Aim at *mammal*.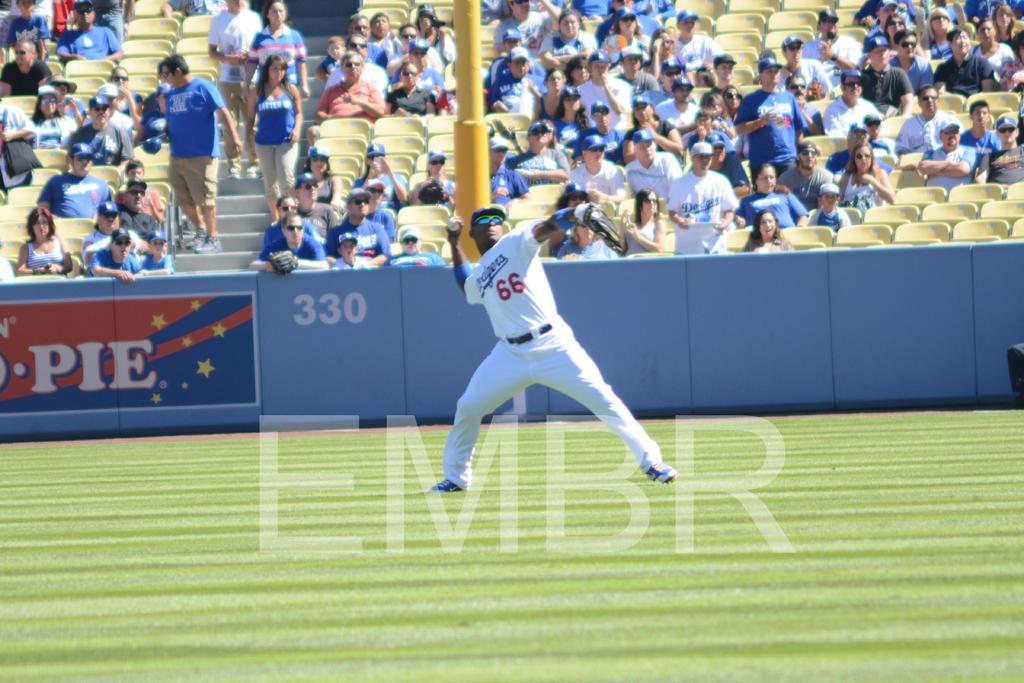
Aimed at [x1=741, y1=208, x2=795, y2=252].
